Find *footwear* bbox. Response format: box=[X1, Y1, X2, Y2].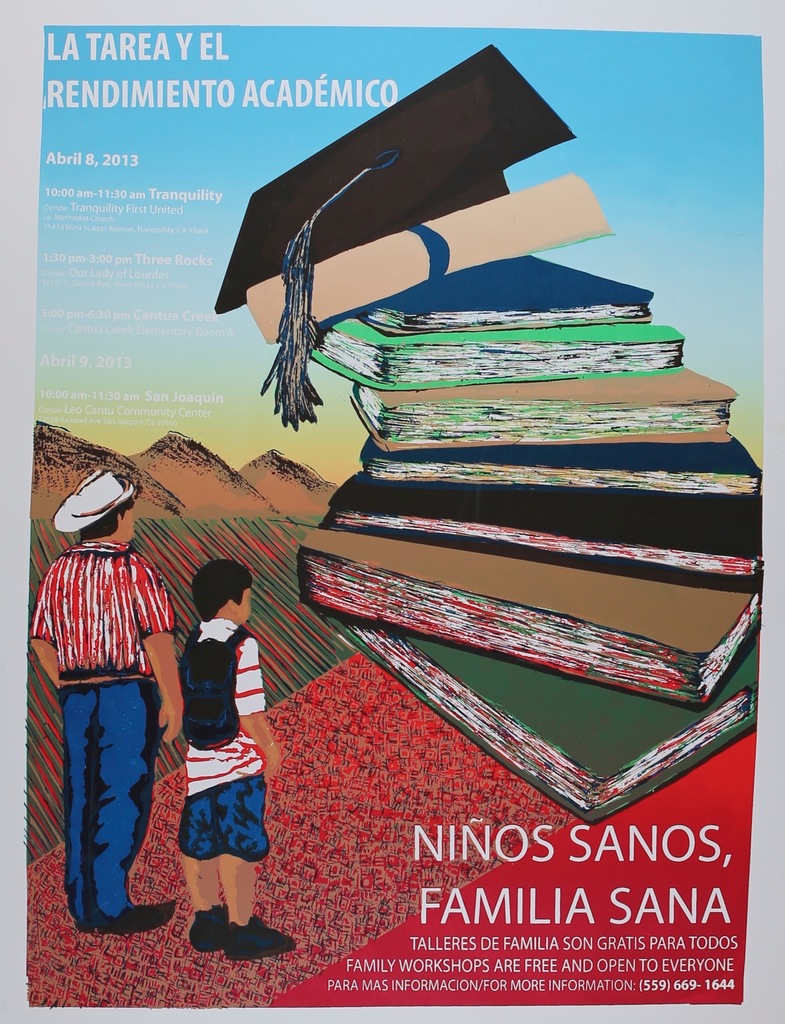
box=[103, 900, 178, 928].
